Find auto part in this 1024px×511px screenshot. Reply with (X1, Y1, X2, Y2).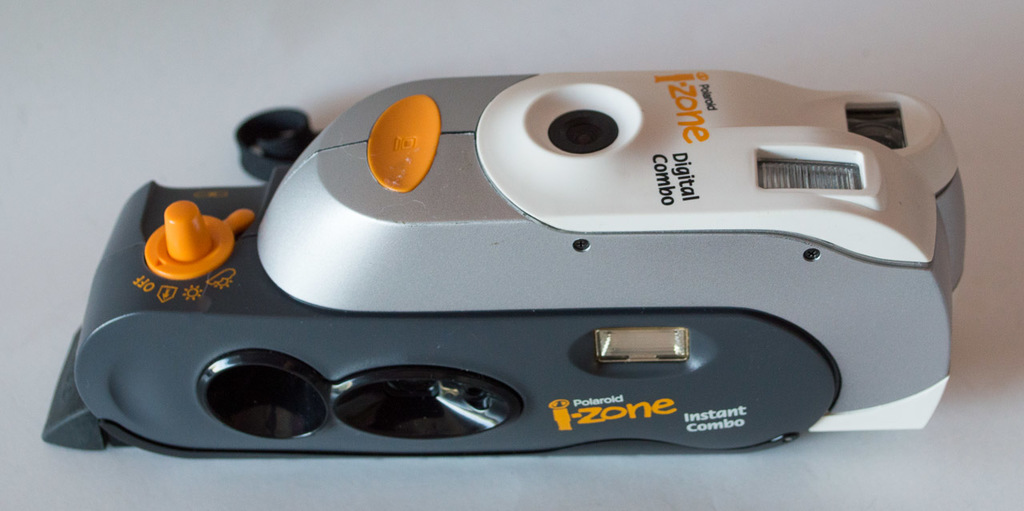
(20, 58, 980, 455).
